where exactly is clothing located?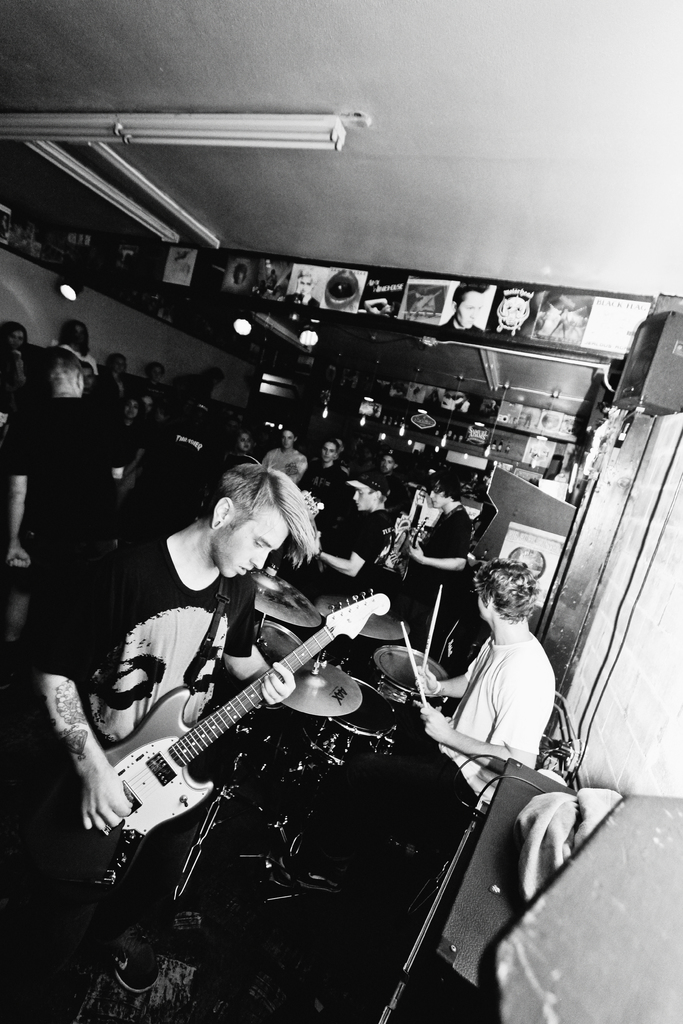
Its bounding box is 441 590 568 804.
